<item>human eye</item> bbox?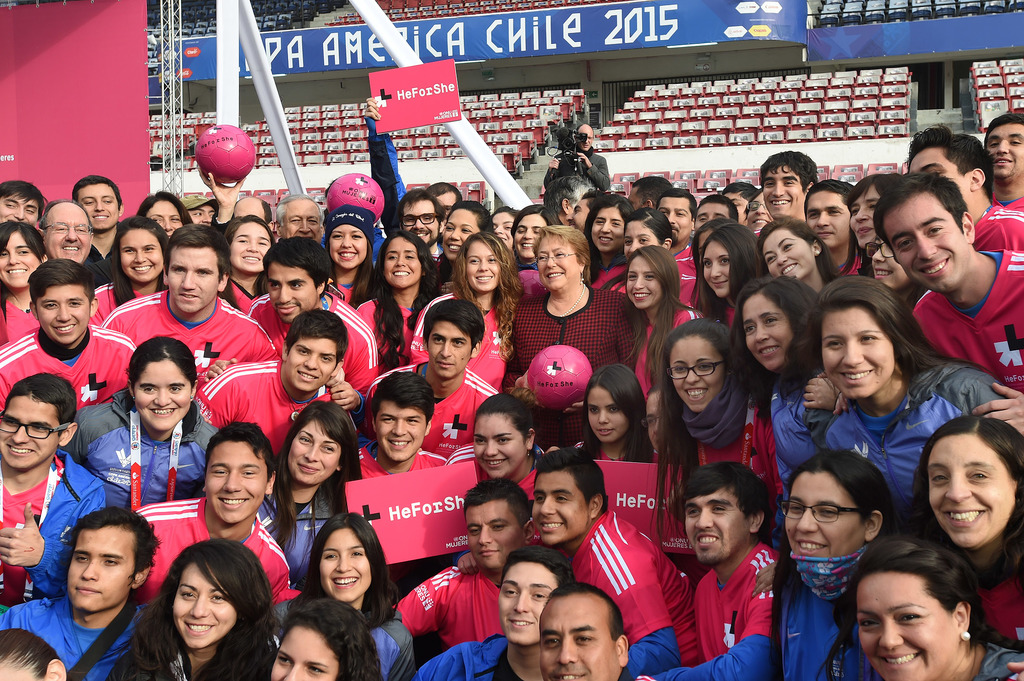
{"left": 467, "top": 256, "right": 480, "bottom": 265}
